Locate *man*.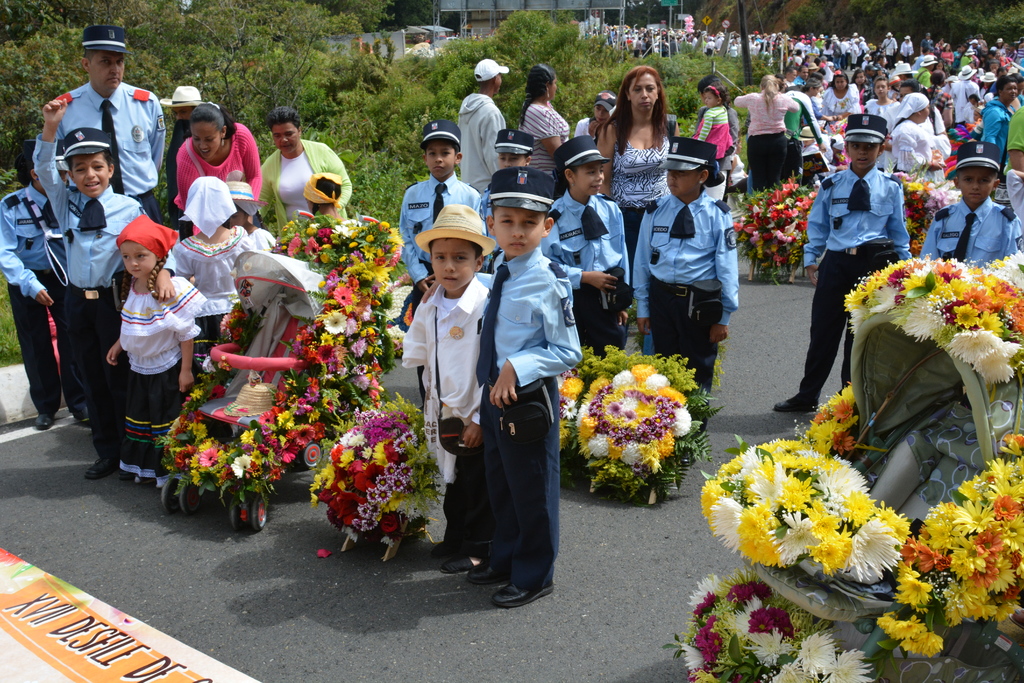
Bounding box: 636, 39, 644, 55.
